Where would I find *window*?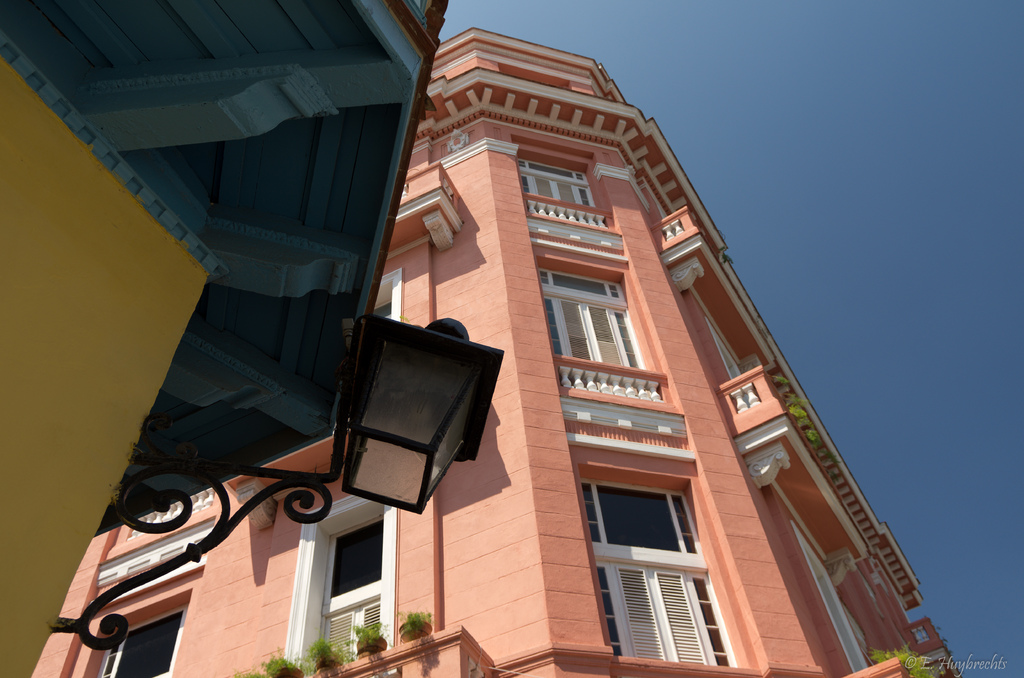
At l=580, t=481, r=742, b=664.
